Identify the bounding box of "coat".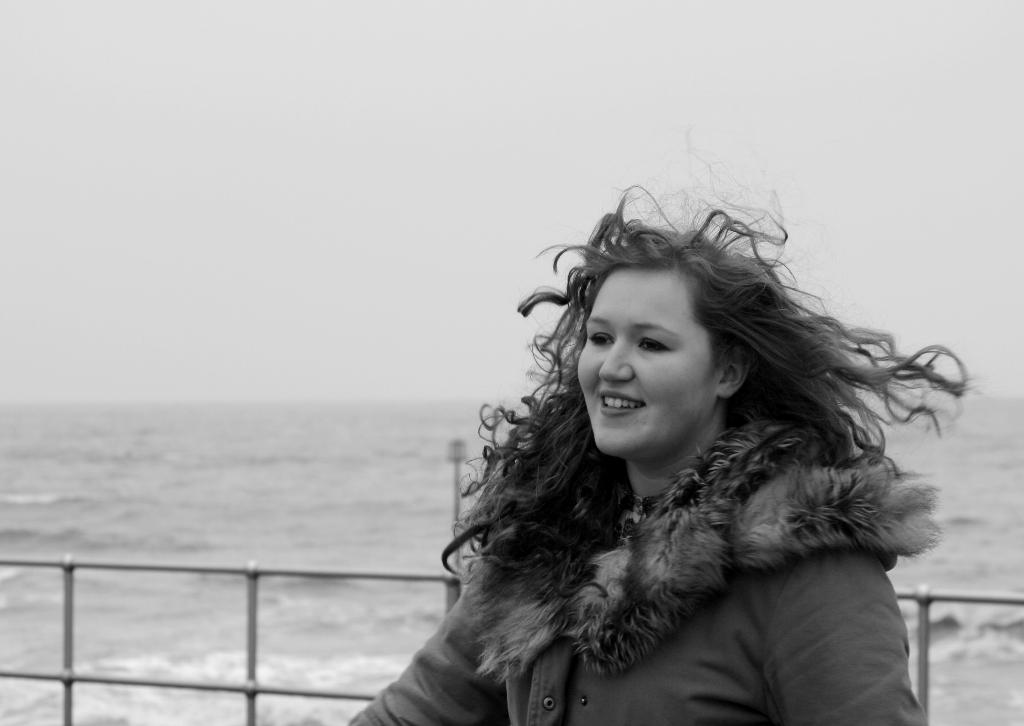
region(346, 388, 939, 725).
